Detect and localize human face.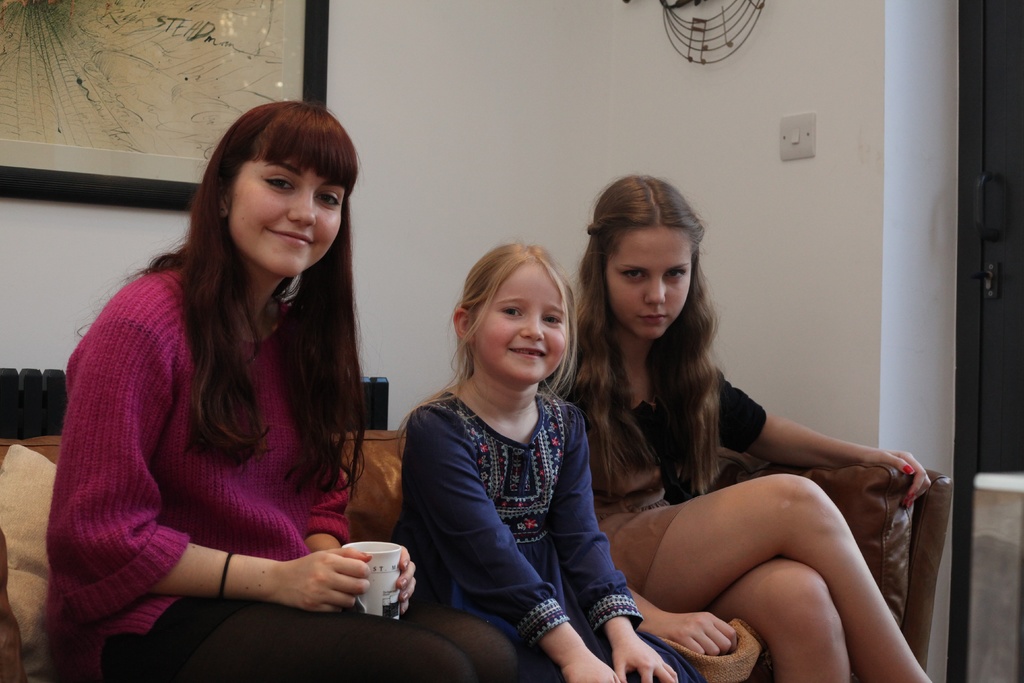
Localized at [left=225, top=161, right=346, bottom=273].
